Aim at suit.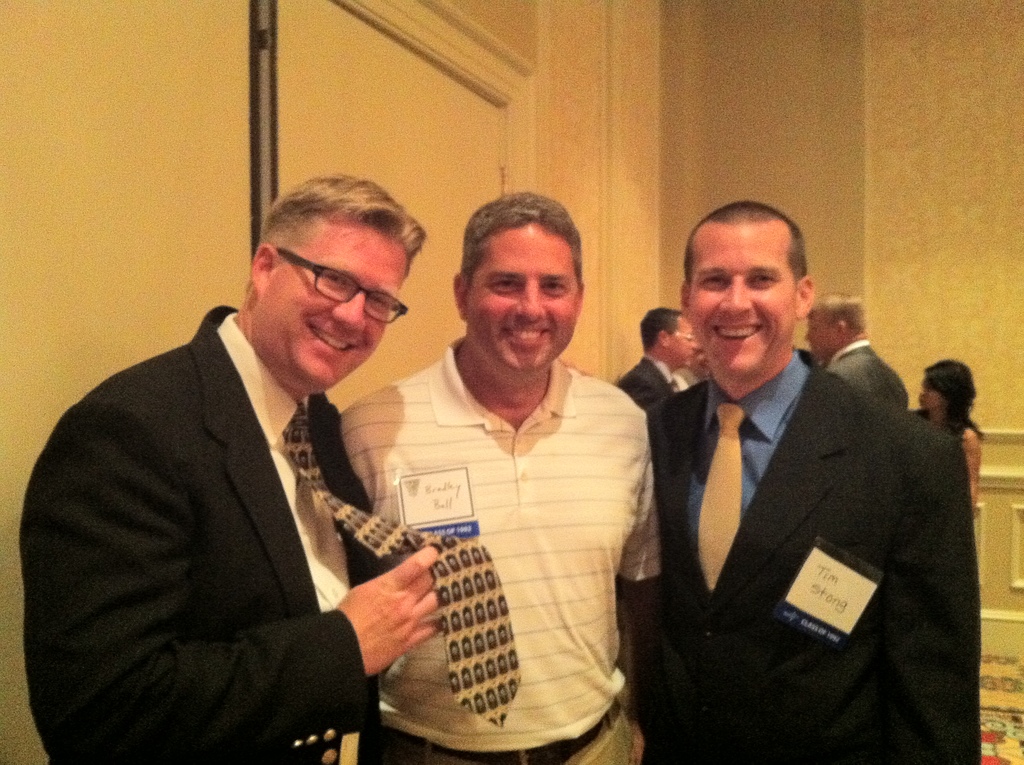
Aimed at <box>17,301,526,764</box>.
